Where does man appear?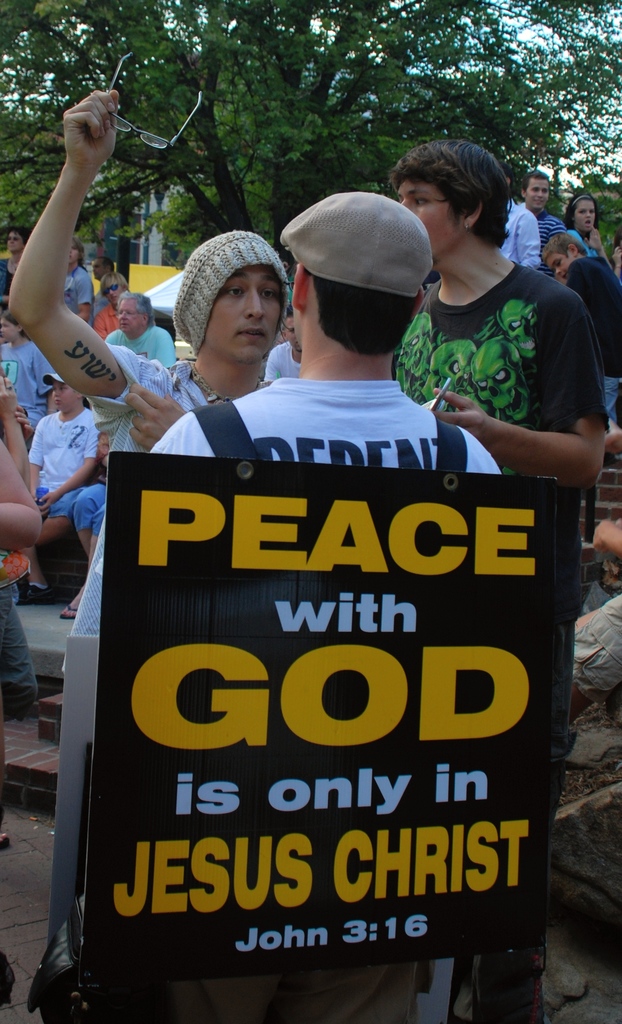
Appears at 67,193,501,1023.
